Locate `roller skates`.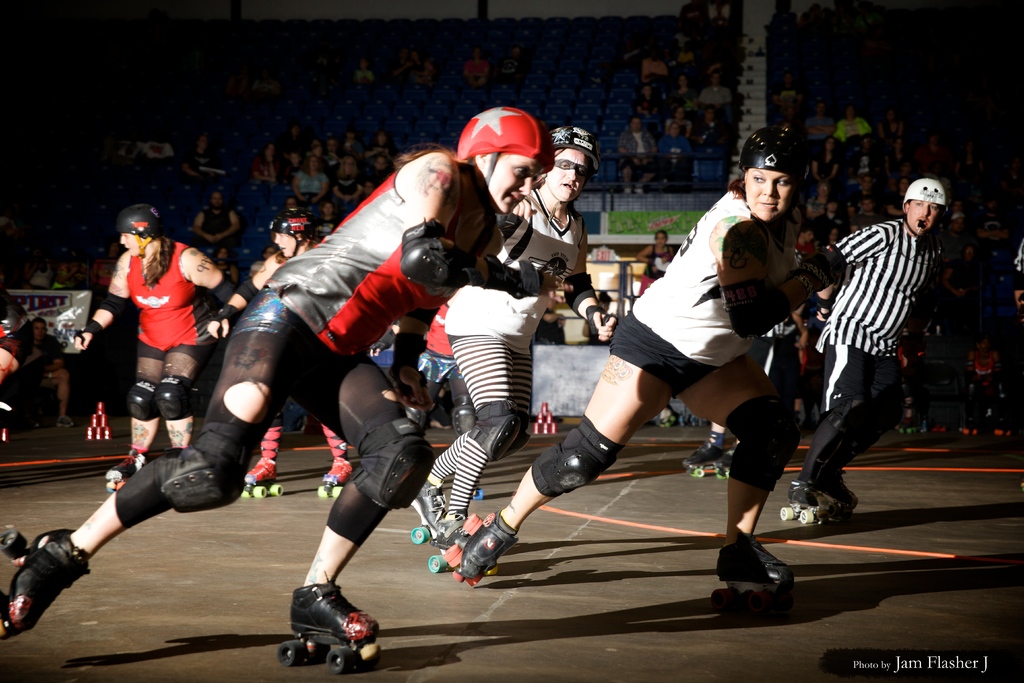
Bounding box: locate(0, 527, 90, 641).
